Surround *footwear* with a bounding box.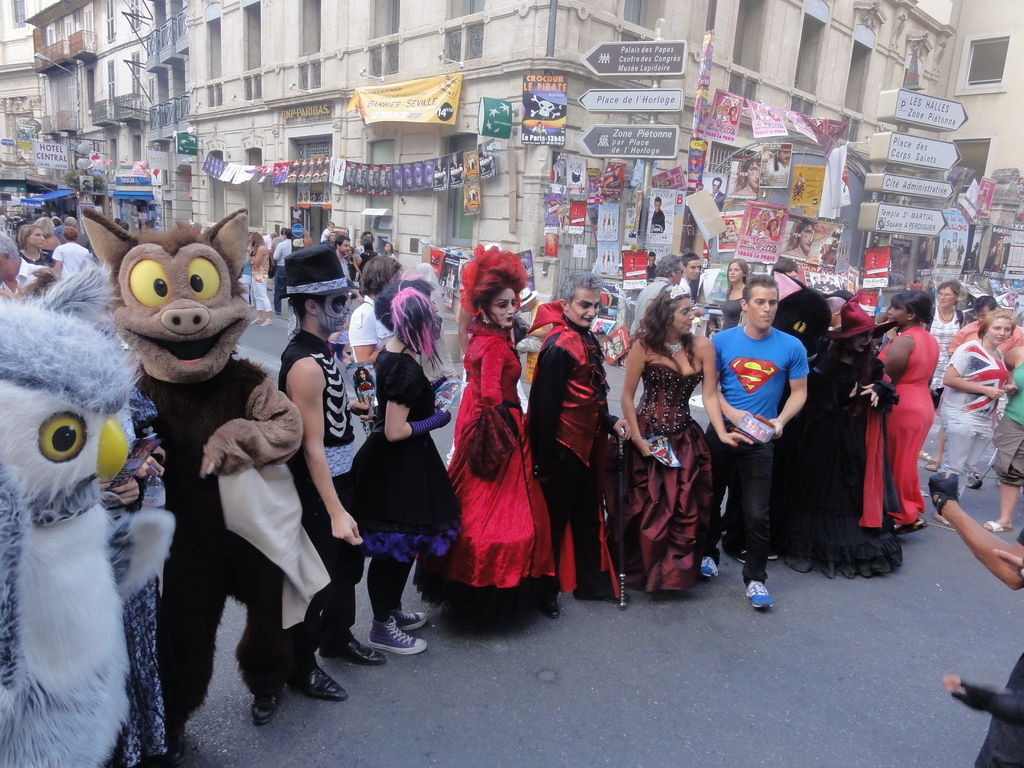
Rect(289, 659, 349, 703).
